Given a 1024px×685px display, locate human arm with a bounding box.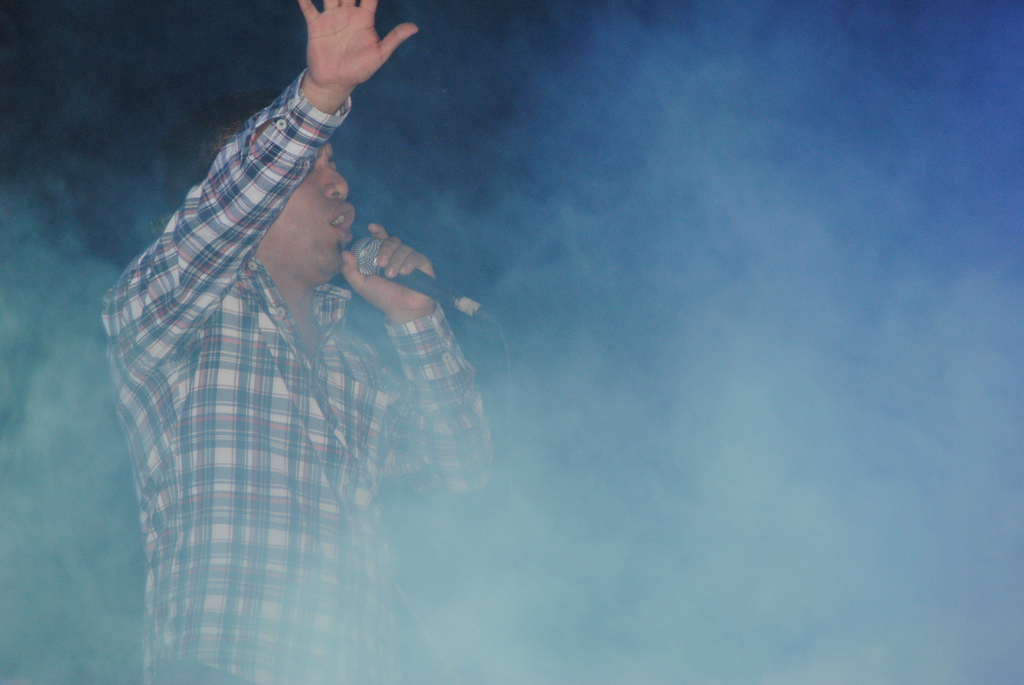
Located: (109, 0, 417, 366).
